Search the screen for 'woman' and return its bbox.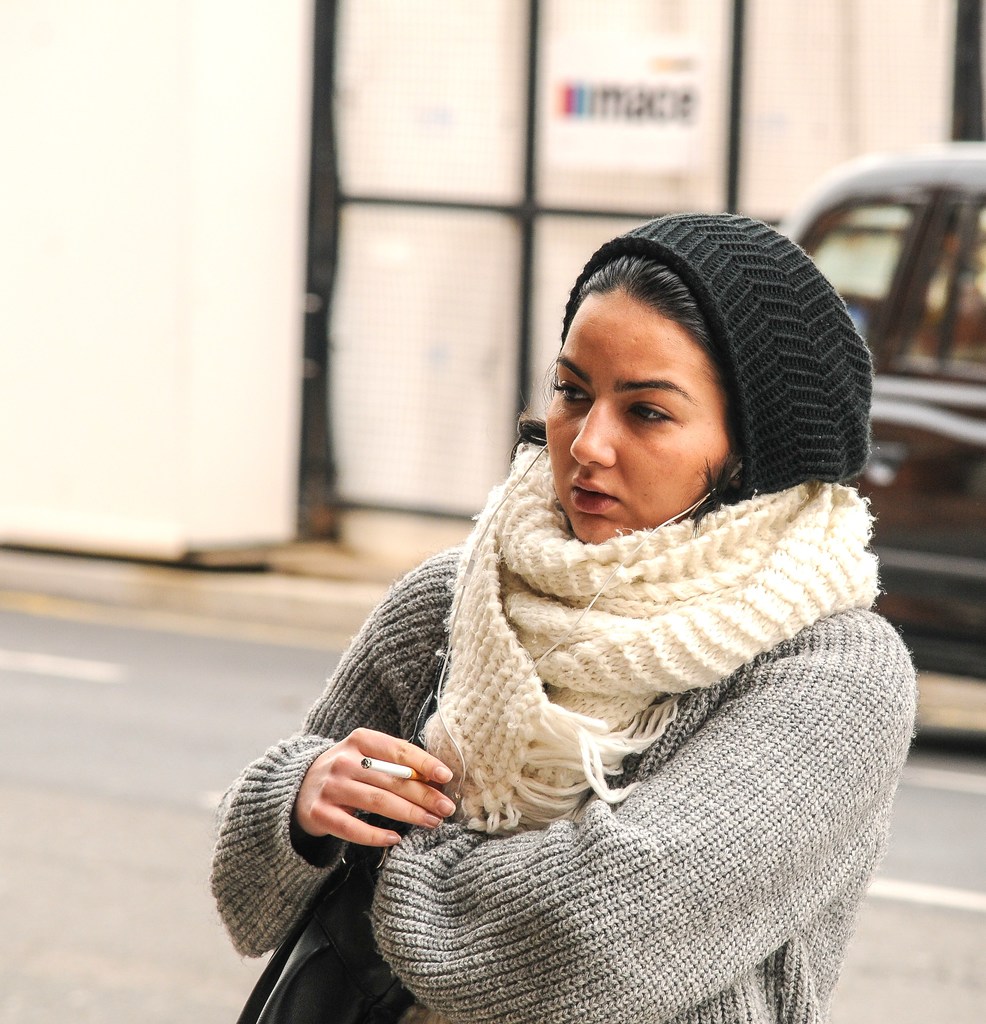
Found: left=247, top=209, right=888, bottom=1023.
